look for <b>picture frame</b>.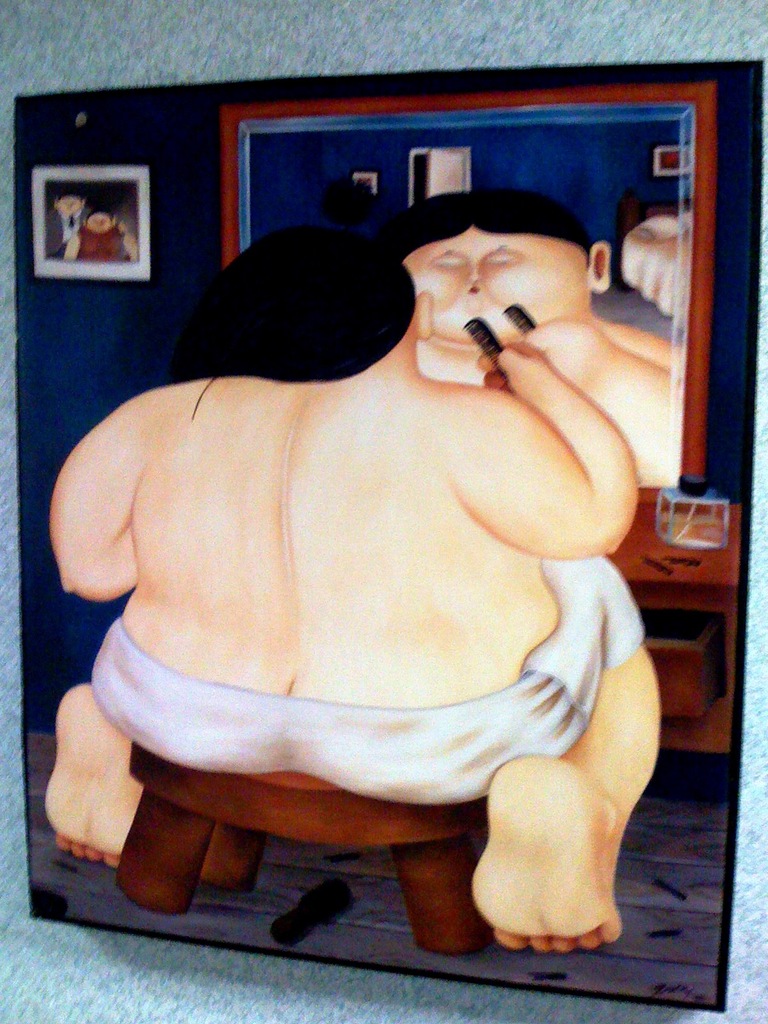
Found: x1=28 y1=160 x2=157 y2=284.
